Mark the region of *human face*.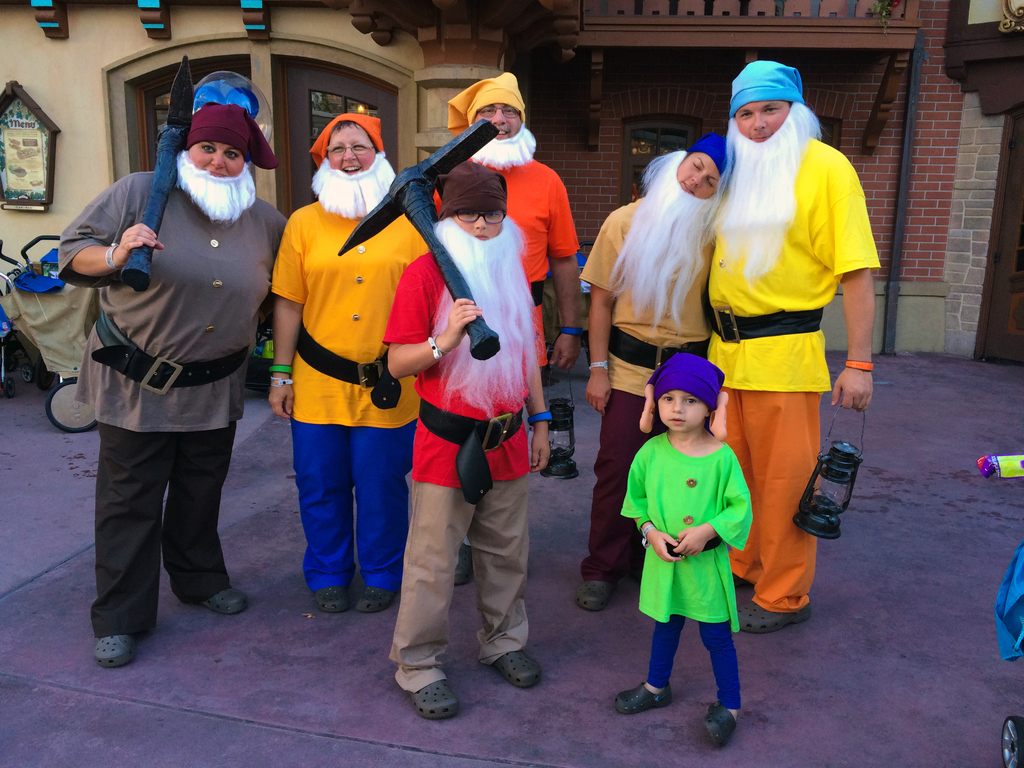
Region: [449, 213, 504, 241].
